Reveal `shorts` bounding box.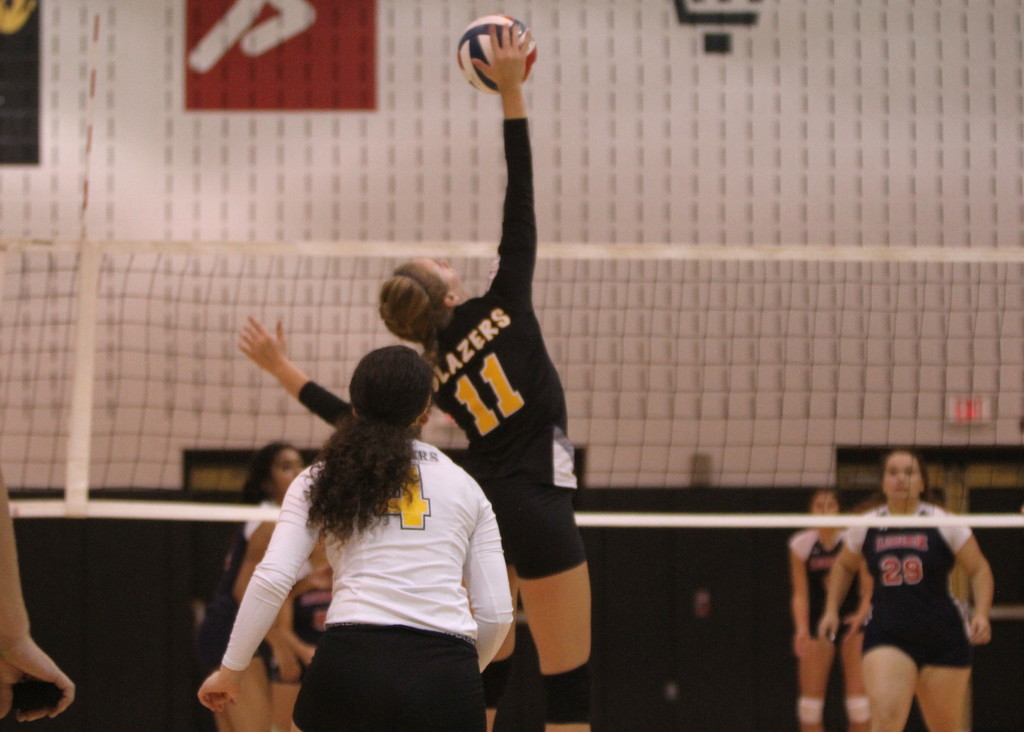
Revealed: x1=294 y1=632 x2=488 y2=731.
